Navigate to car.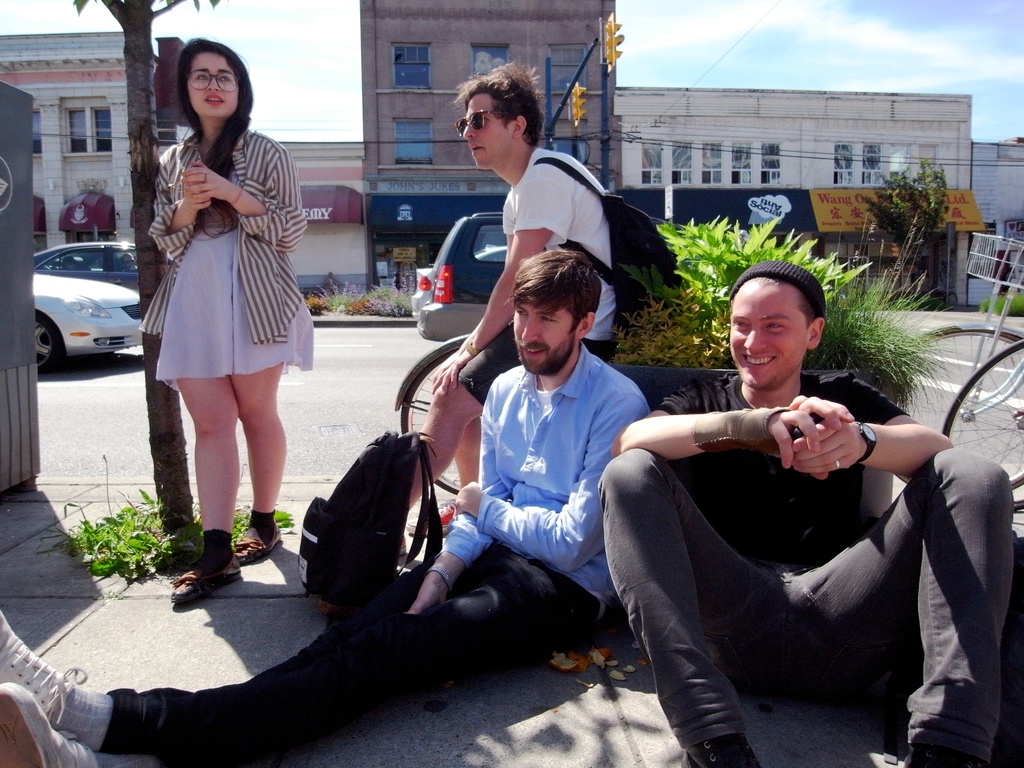
Navigation target: {"x1": 28, "y1": 263, "x2": 147, "y2": 367}.
